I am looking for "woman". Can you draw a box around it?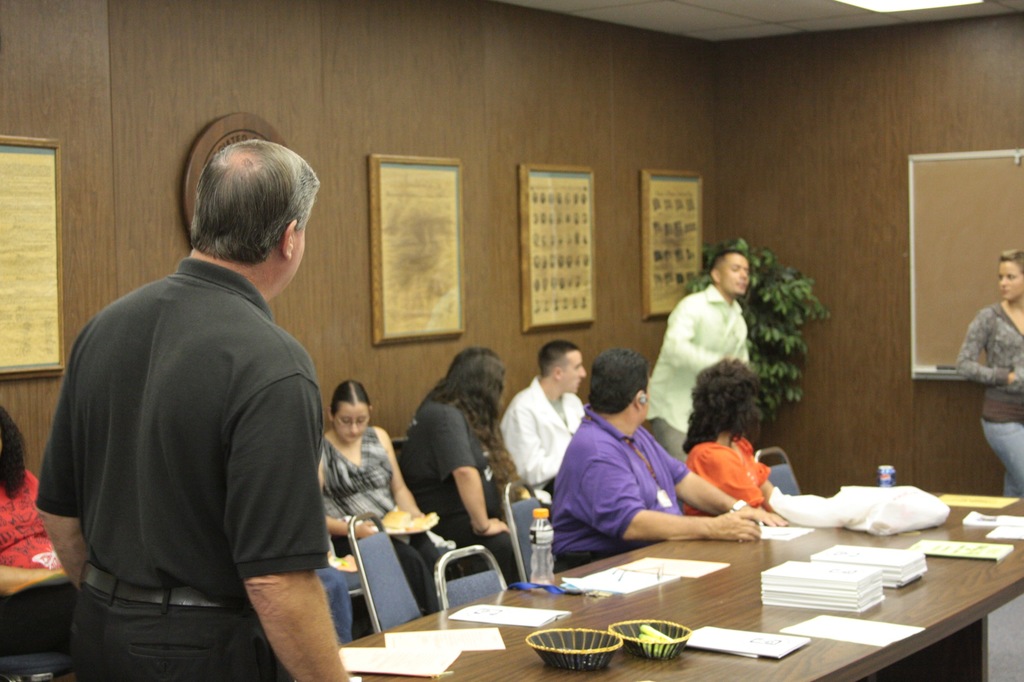
Sure, the bounding box is [959,251,1023,505].
